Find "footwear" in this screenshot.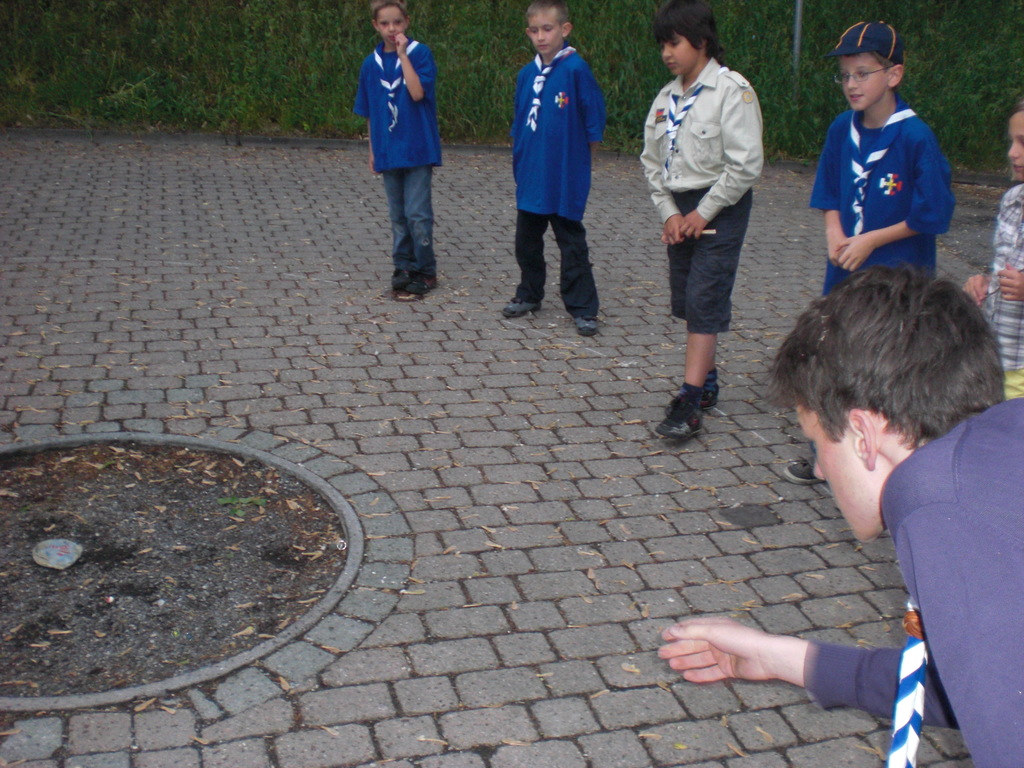
The bounding box for "footwear" is (x1=573, y1=315, x2=602, y2=339).
